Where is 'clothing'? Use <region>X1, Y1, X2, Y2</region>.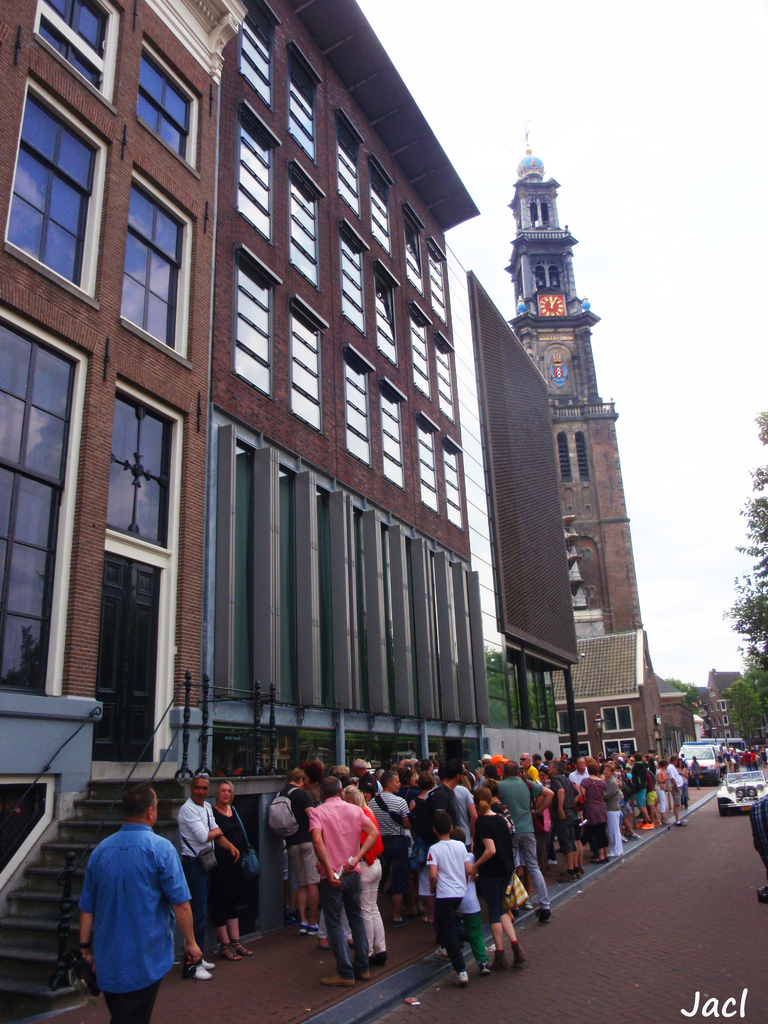
<region>547, 762, 554, 783</region>.
